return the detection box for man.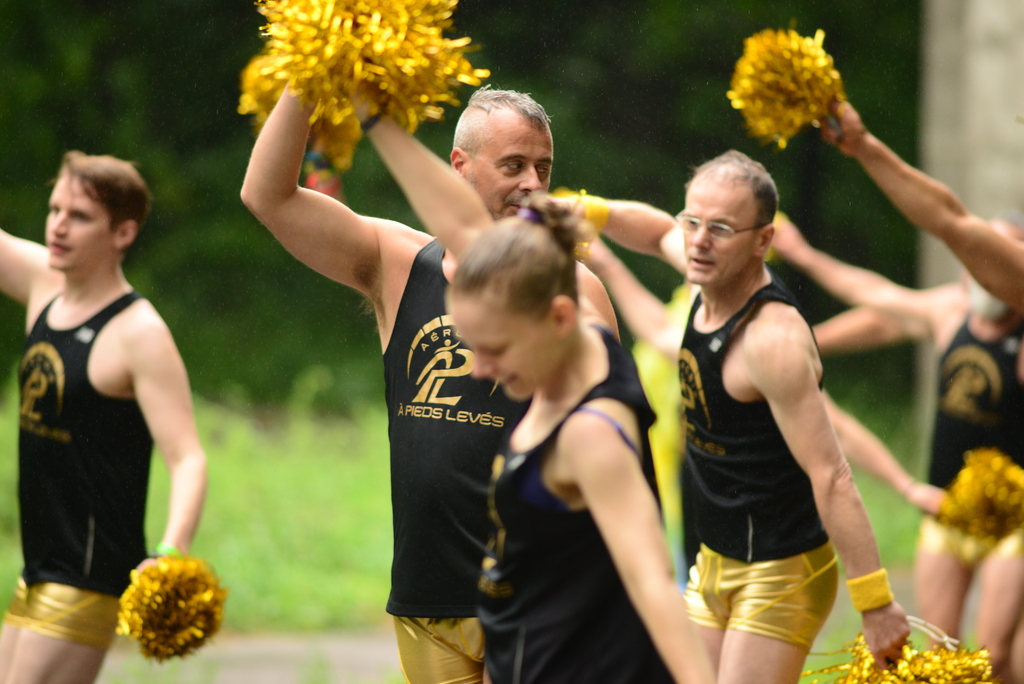
select_region(576, 147, 912, 683).
